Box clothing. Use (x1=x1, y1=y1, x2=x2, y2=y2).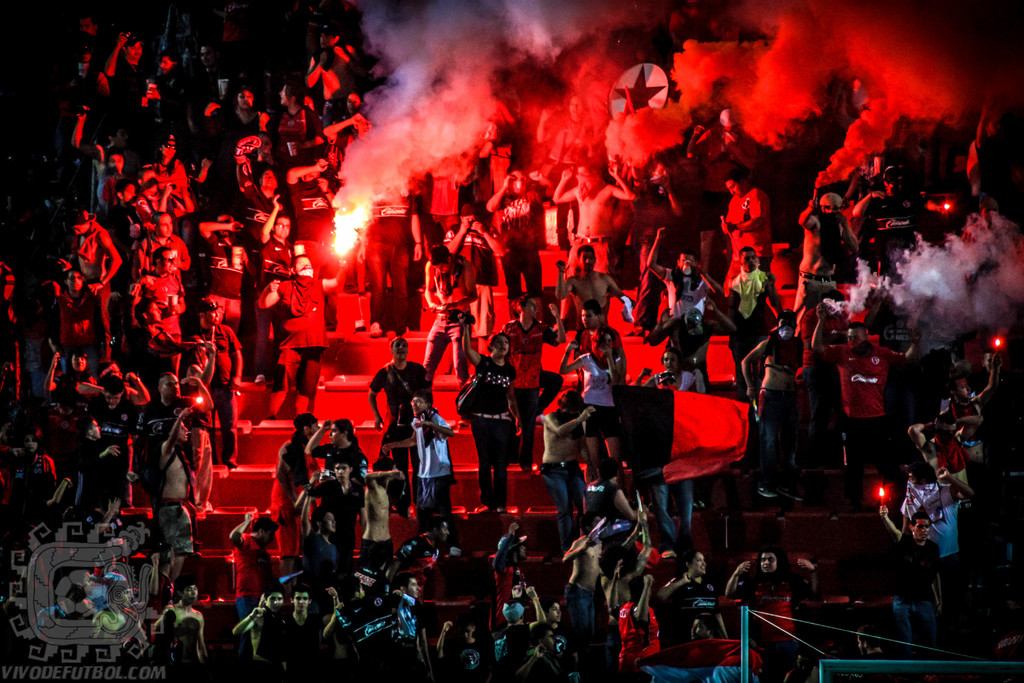
(x1=134, y1=399, x2=186, y2=482).
